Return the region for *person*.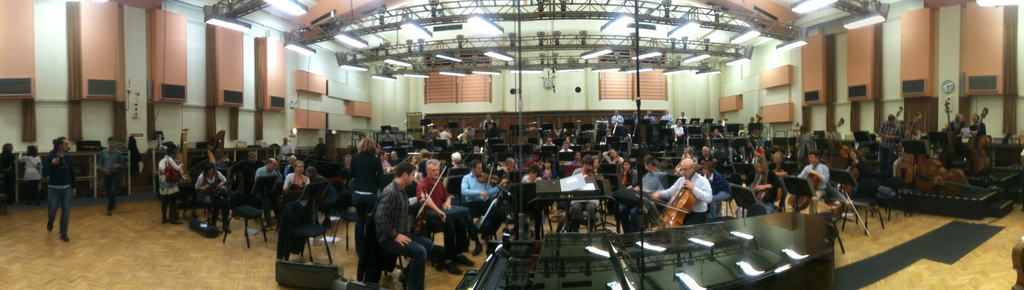
<bbox>276, 135, 298, 154</bbox>.
